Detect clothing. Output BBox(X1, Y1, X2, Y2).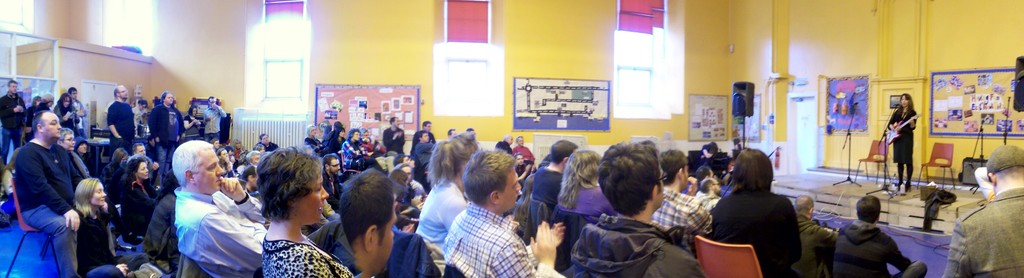
BBox(532, 161, 564, 225).
